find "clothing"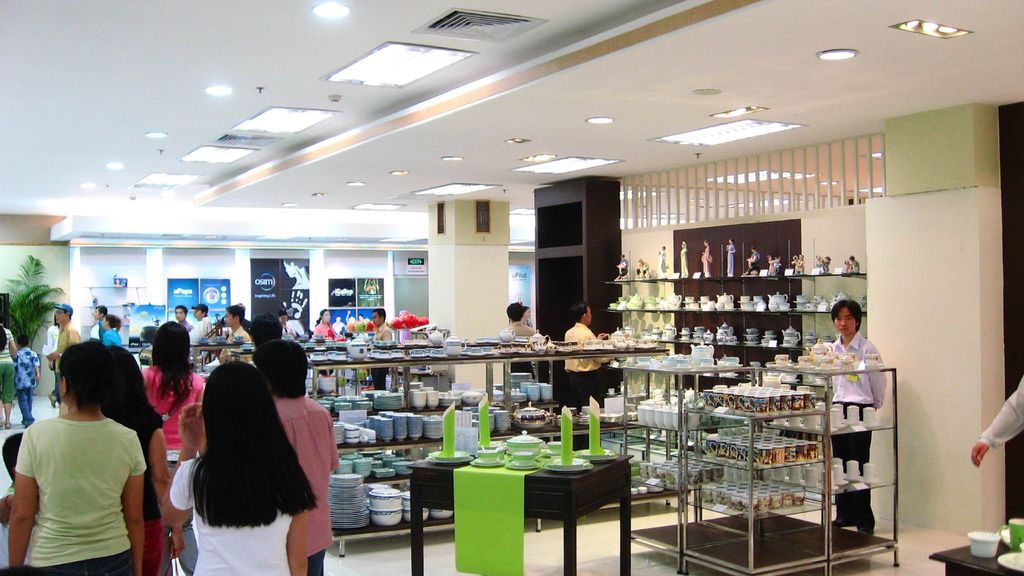
{"x1": 172, "y1": 456, "x2": 293, "y2": 575}
